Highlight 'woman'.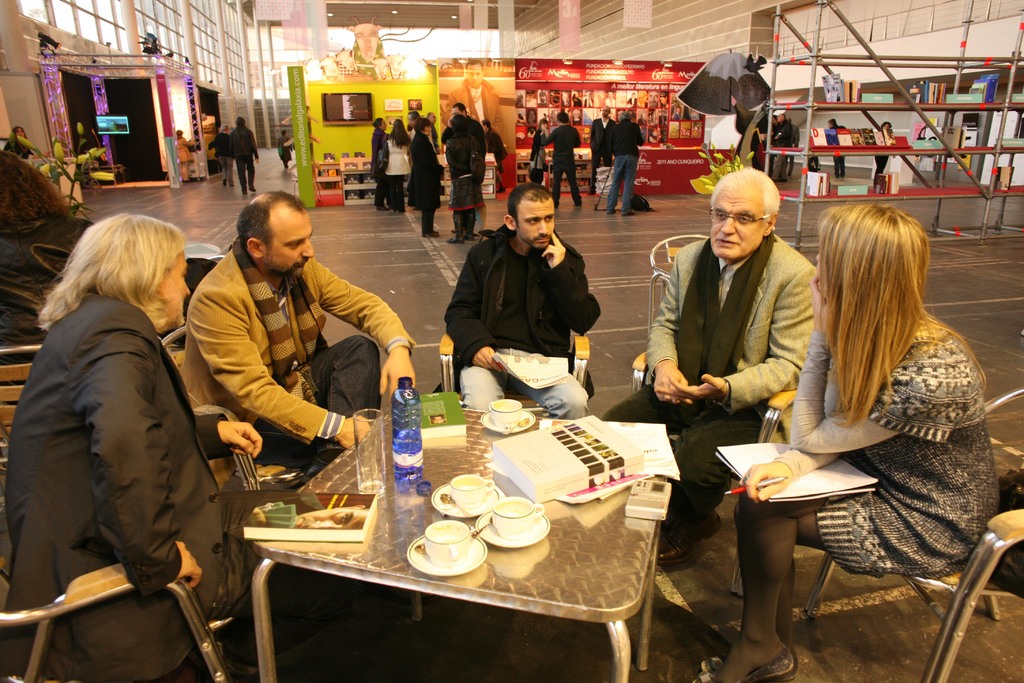
Highlighted region: bbox=(530, 114, 548, 183).
